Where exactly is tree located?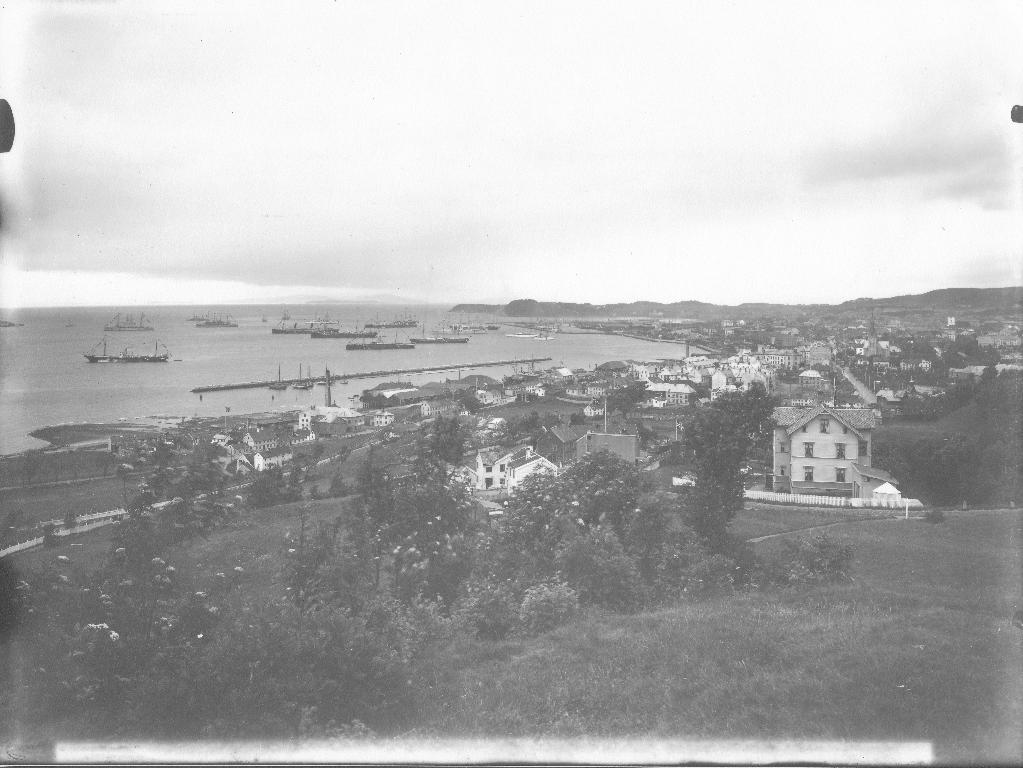
Its bounding box is locate(0, 484, 253, 732).
